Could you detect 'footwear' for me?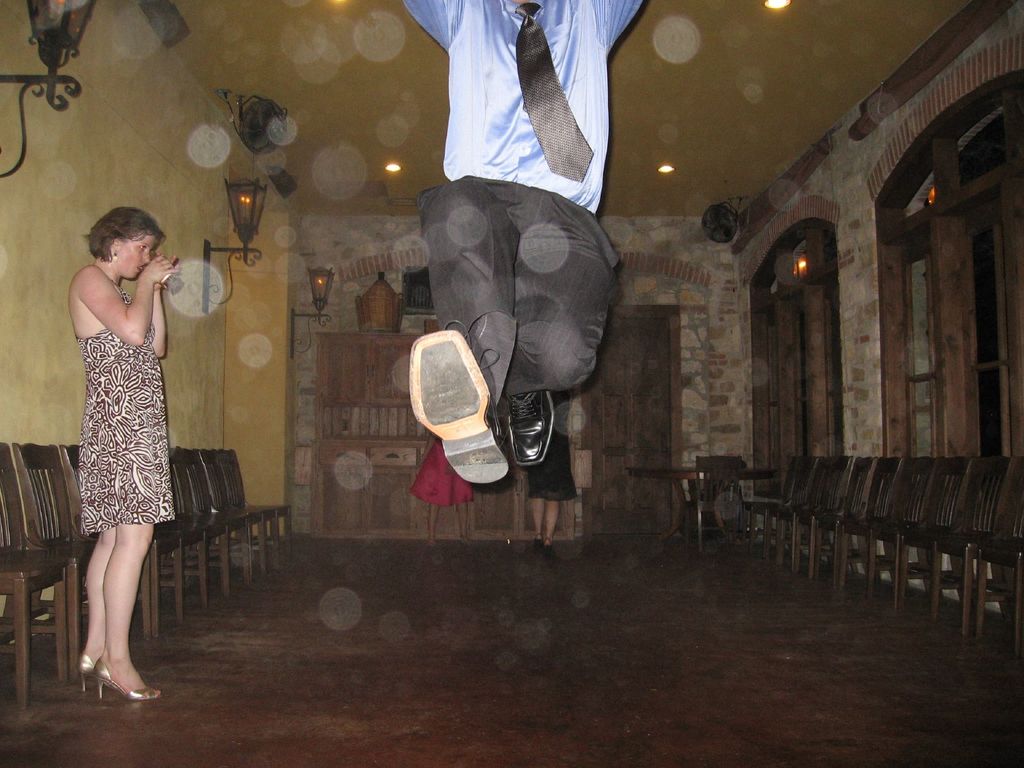
Detection result: (543,540,558,564).
